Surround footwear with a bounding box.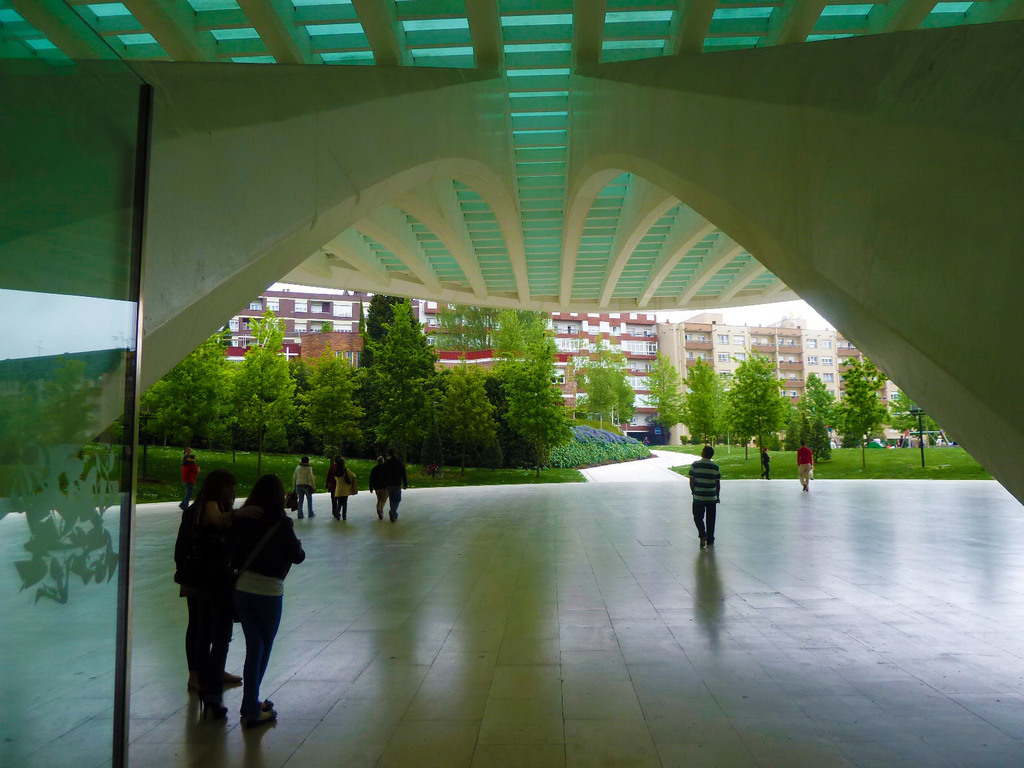
left=803, top=483, right=807, bottom=490.
